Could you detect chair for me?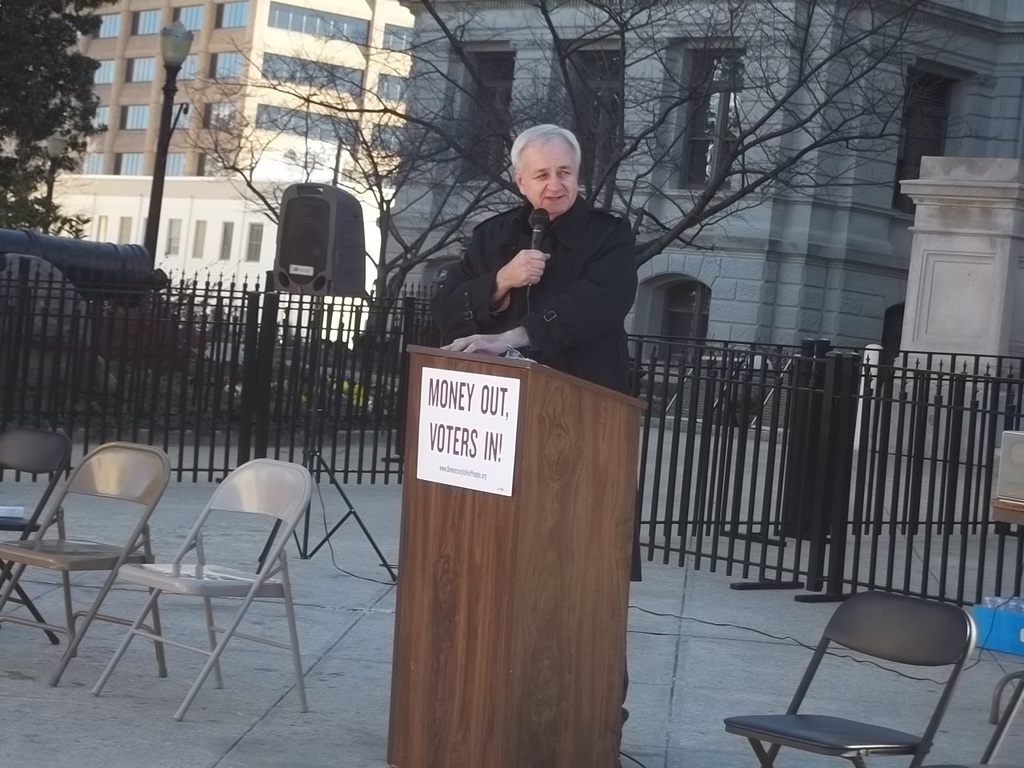
Detection result: Rect(0, 438, 170, 690).
